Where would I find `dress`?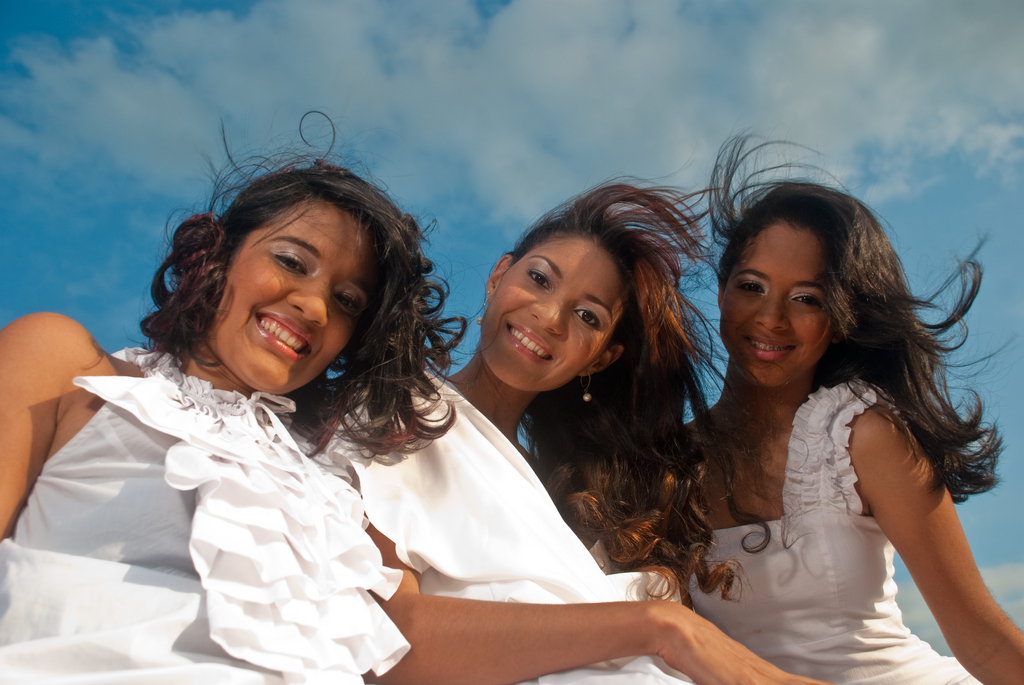
At l=689, t=381, r=981, b=684.
